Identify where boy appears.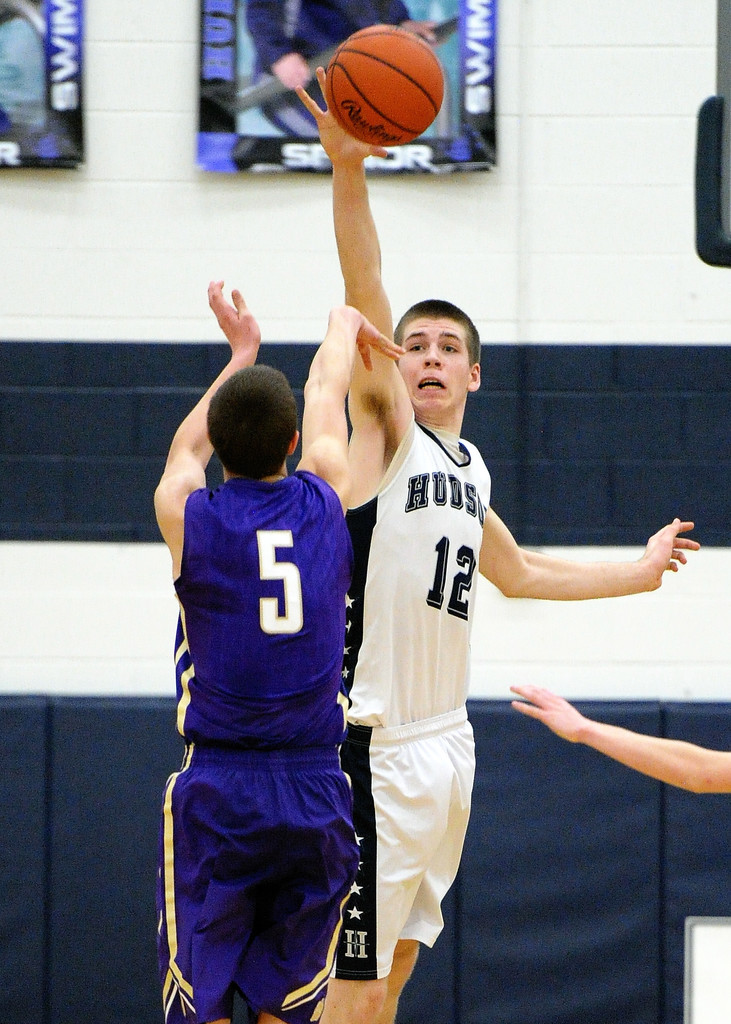
Appears at x1=140 y1=255 x2=400 y2=1023.
